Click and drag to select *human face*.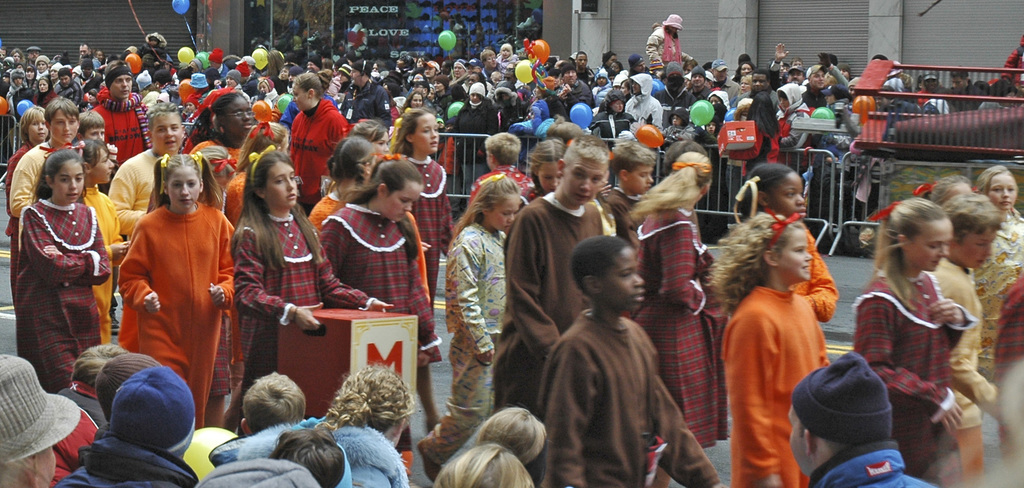
Selection: Rect(288, 74, 295, 83).
